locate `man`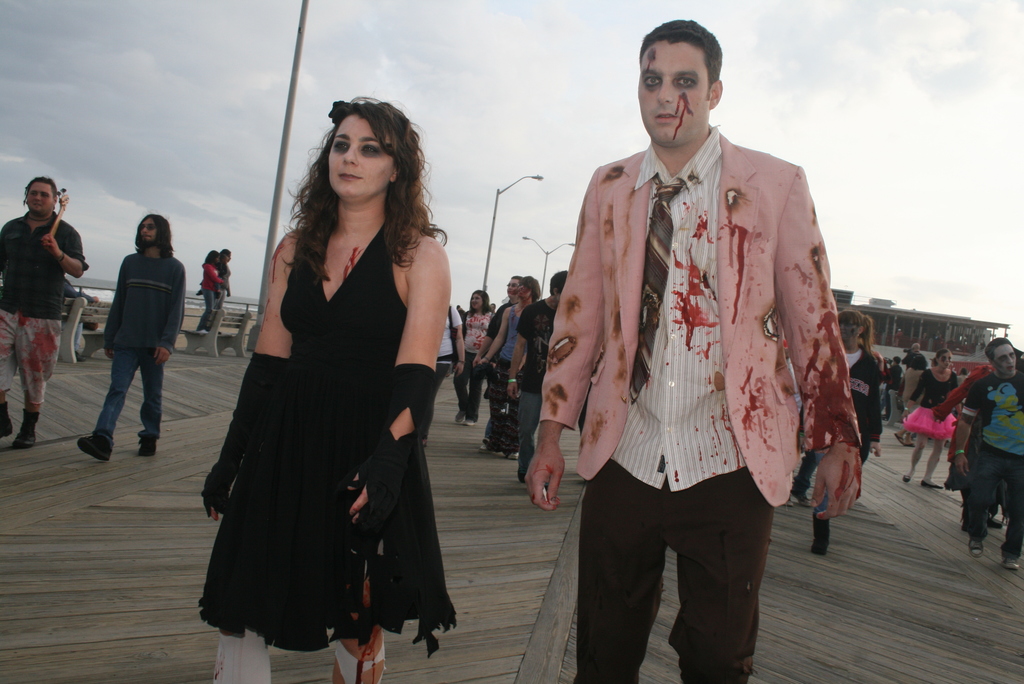
bbox=(504, 268, 570, 480)
